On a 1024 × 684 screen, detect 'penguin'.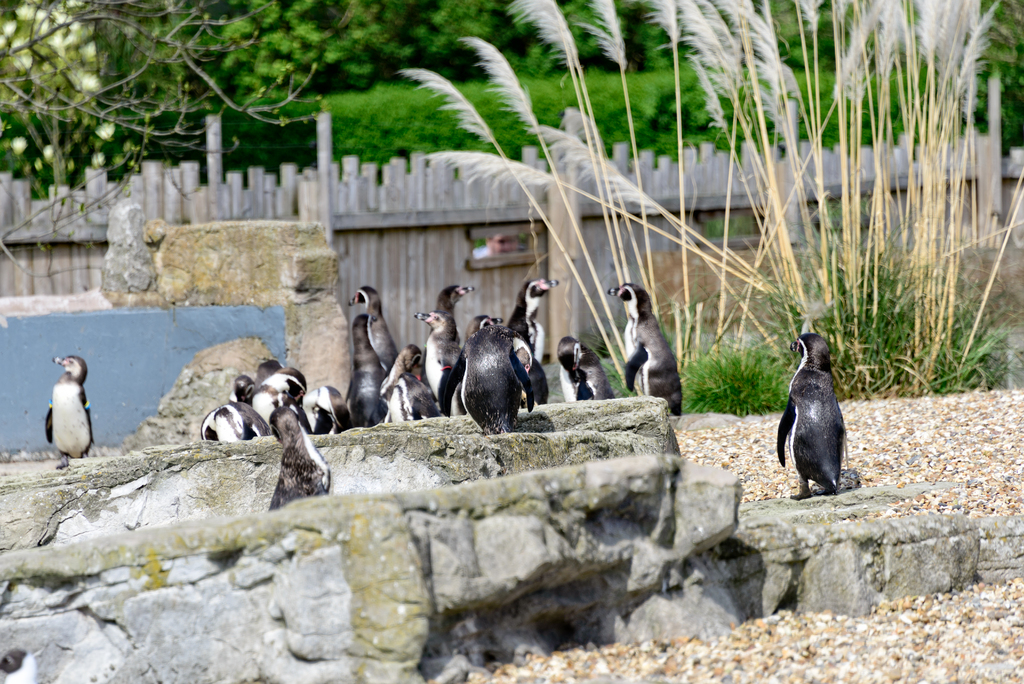
box(435, 327, 534, 441).
